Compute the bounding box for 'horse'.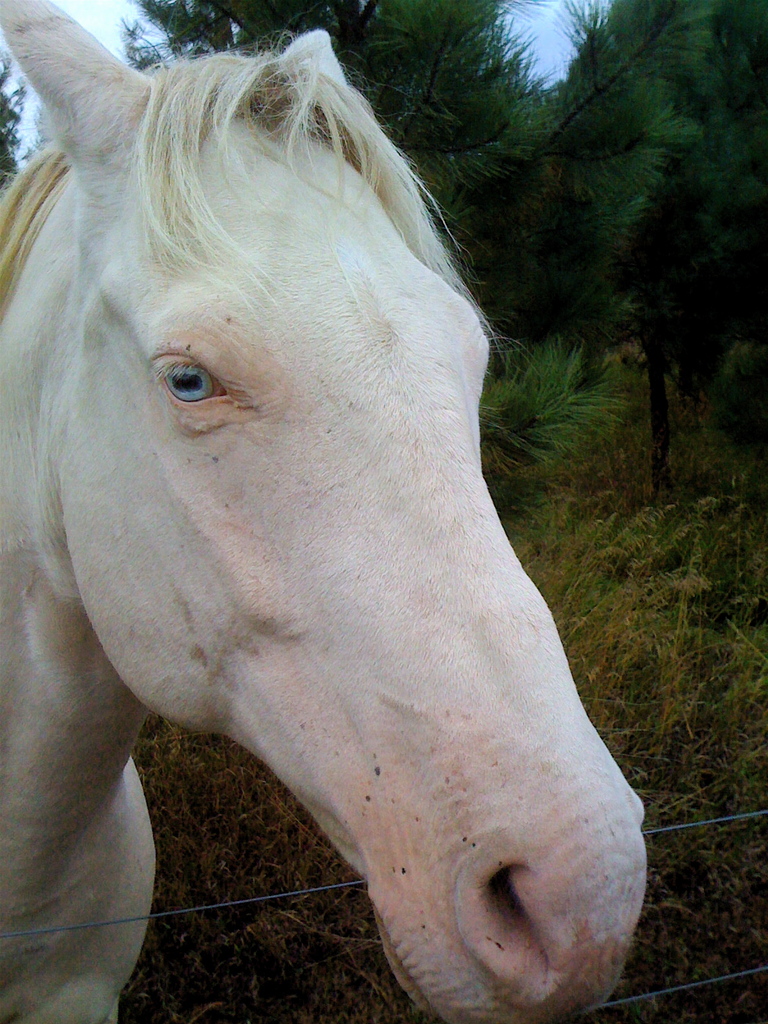
<box>0,3,649,1023</box>.
